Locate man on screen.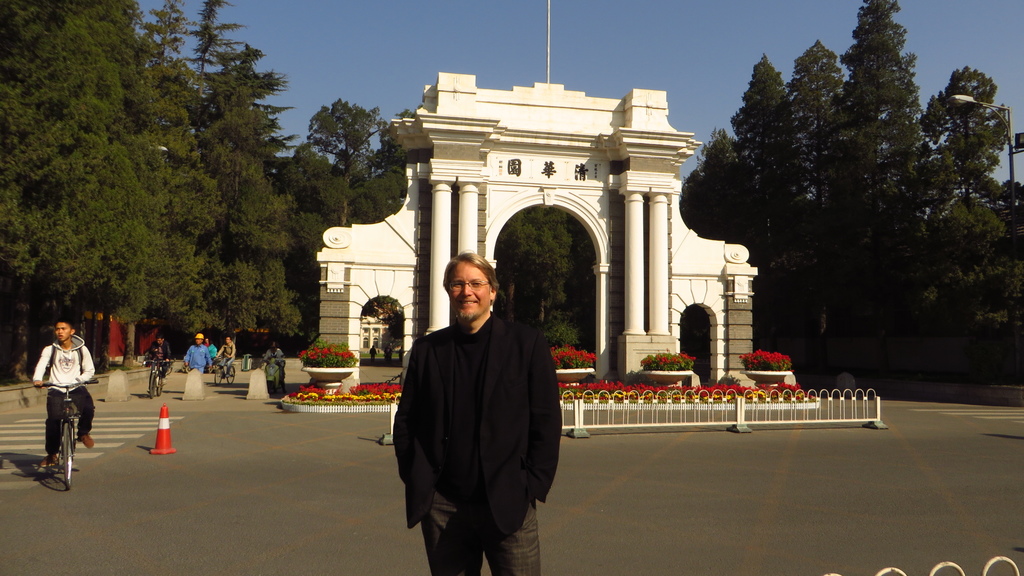
On screen at (x1=391, y1=251, x2=561, y2=575).
